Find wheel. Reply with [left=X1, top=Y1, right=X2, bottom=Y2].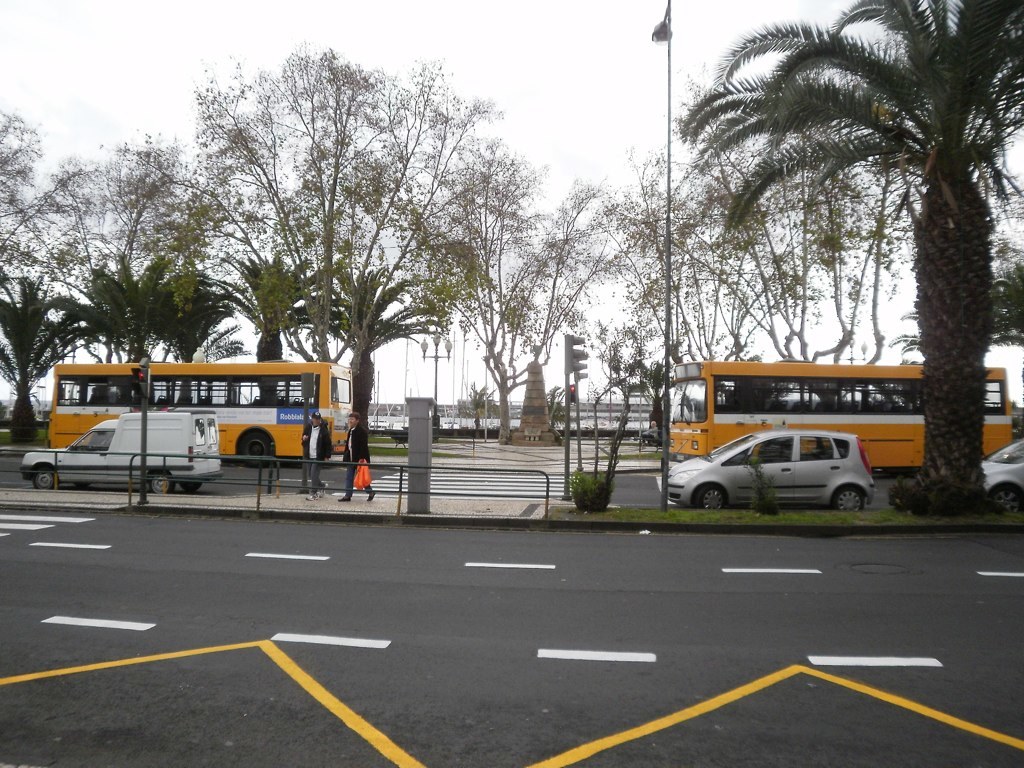
[left=179, top=482, right=201, bottom=491].
